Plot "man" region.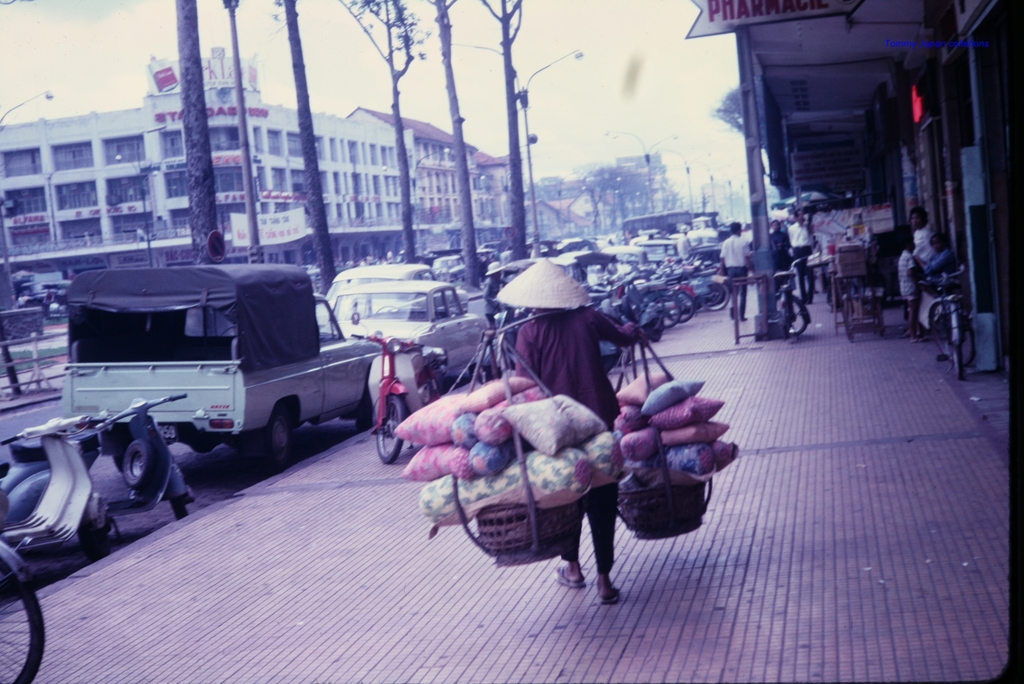
Plotted at x1=785 y1=216 x2=814 y2=305.
